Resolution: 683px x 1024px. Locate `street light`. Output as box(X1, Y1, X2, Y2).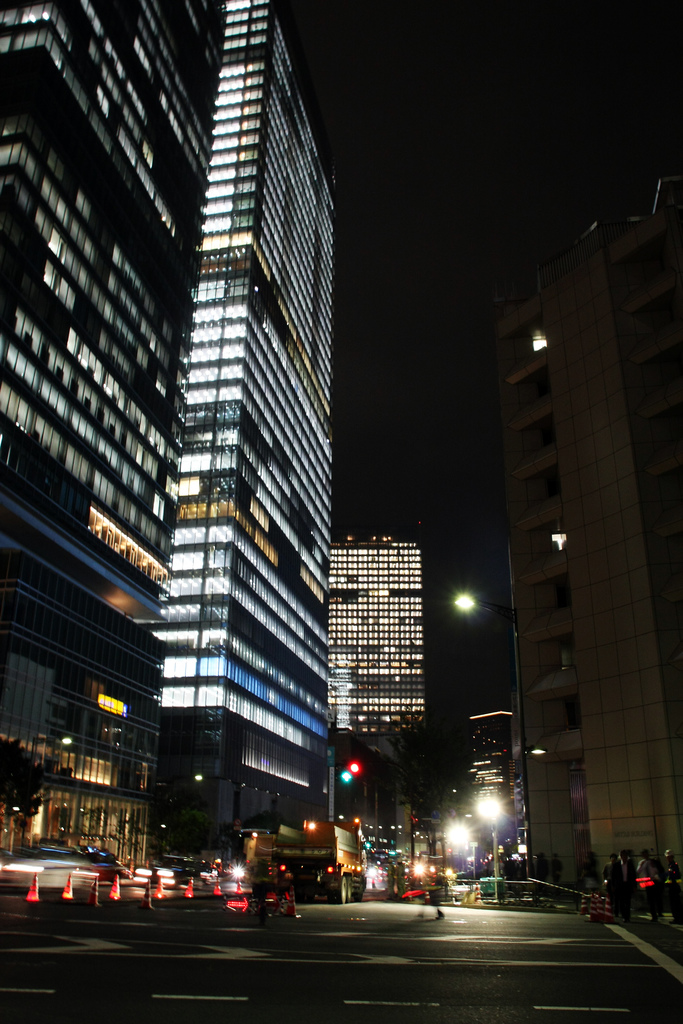
box(441, 584, 490, 616).
